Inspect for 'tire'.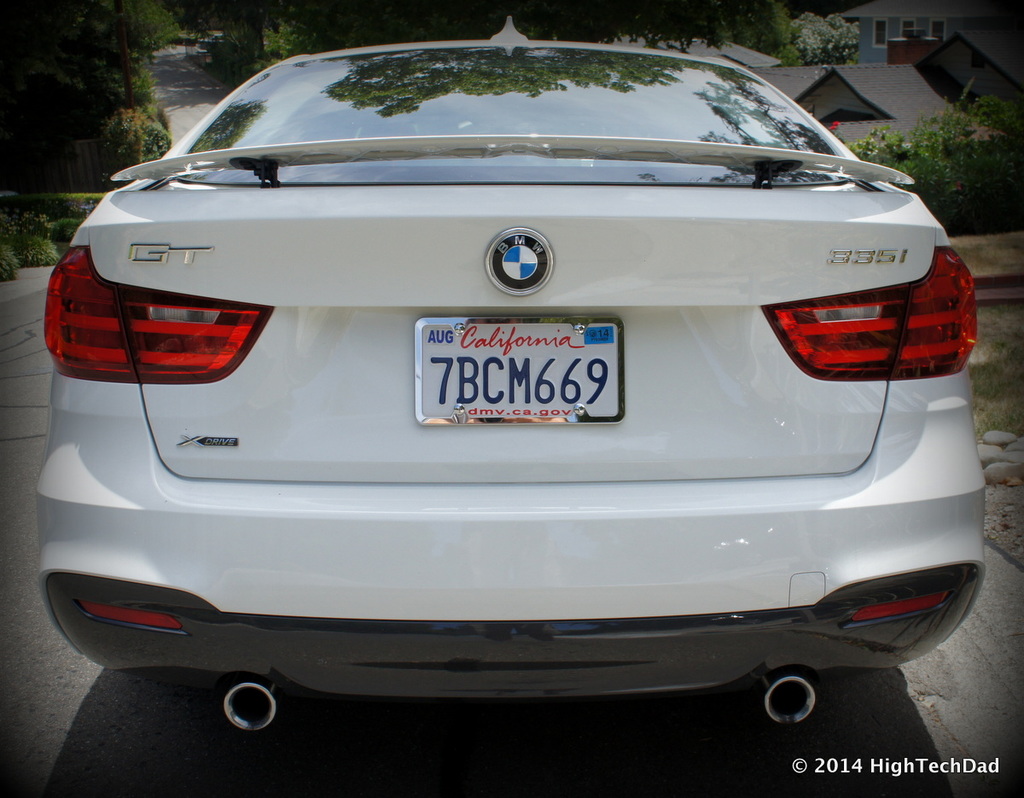
Inspection: [126, 665, 265, 701].
